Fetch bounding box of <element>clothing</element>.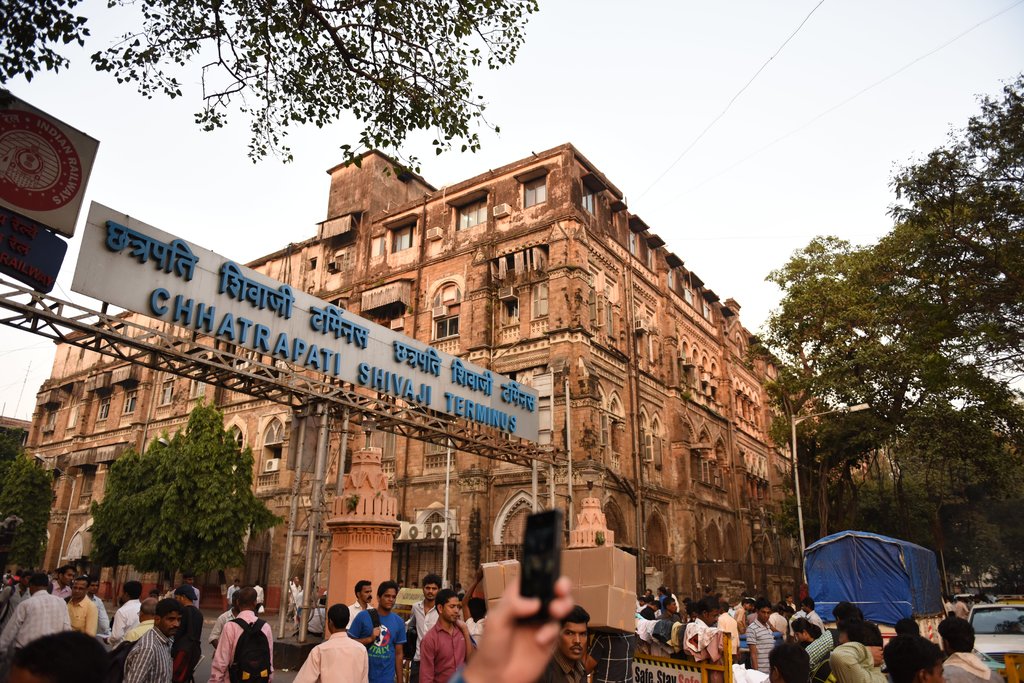
Bbox: {"x1": 289, "y1": 629, "x2": 369, "y2": 682}.
